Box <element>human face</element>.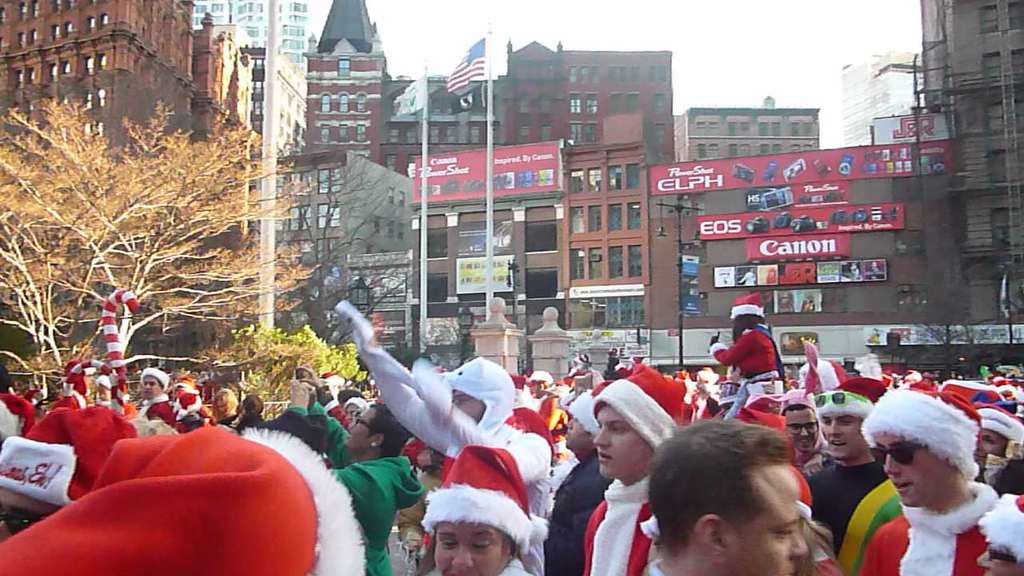
select_region(566, 418, 591, 452).
